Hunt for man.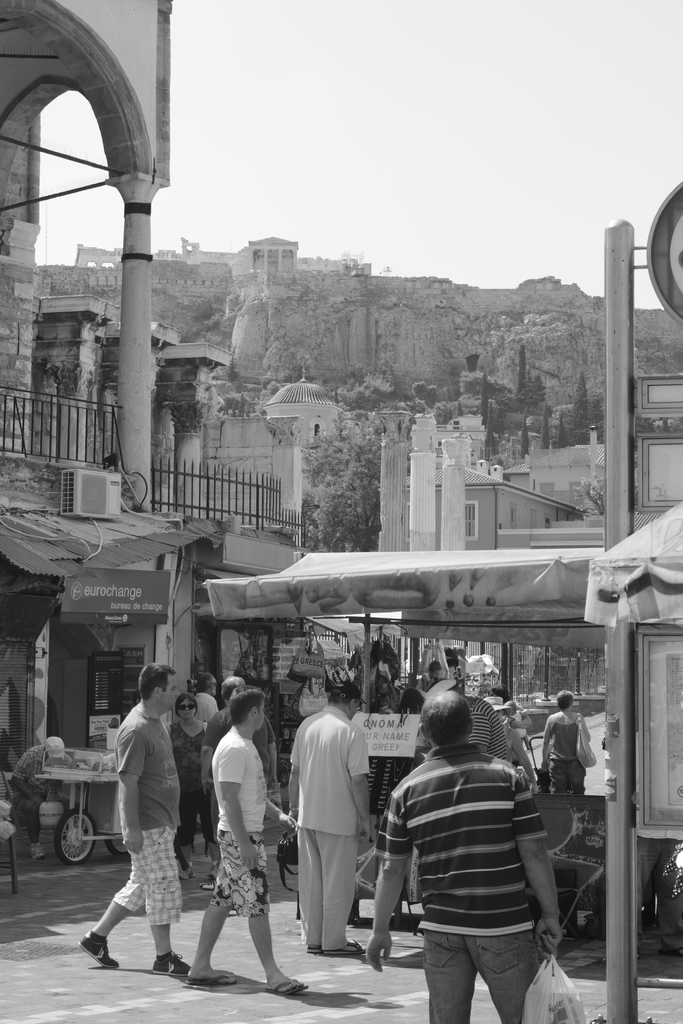
Hunted down at [x1=204, y1=691, x2=314, y2=1010].
